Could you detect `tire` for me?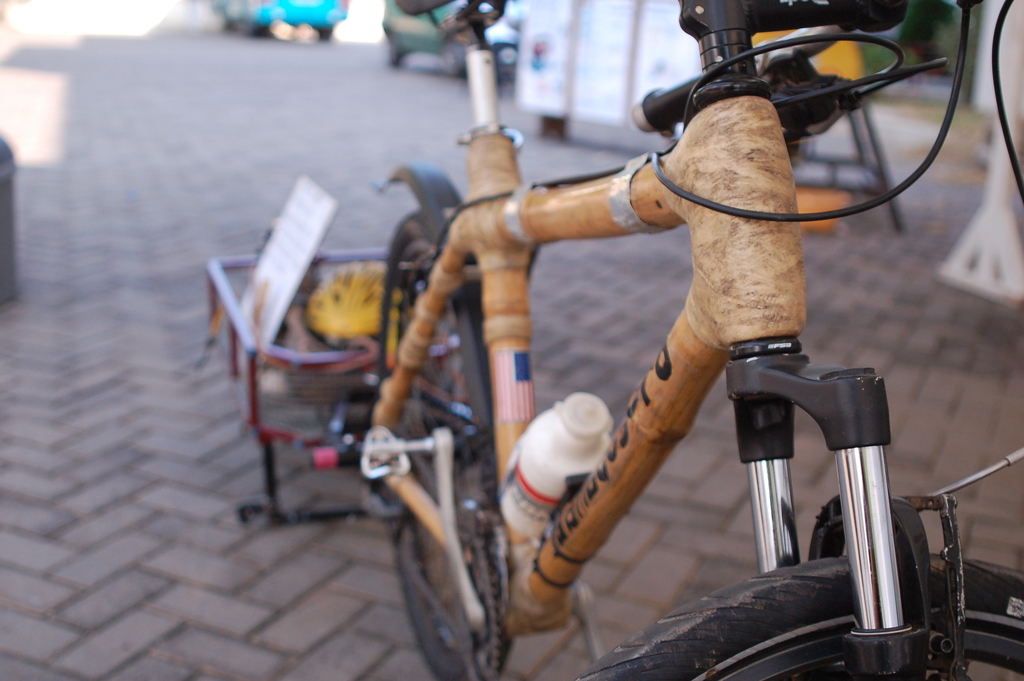
Detection result: [left=580, top=547, right=1023, bottom=680].
